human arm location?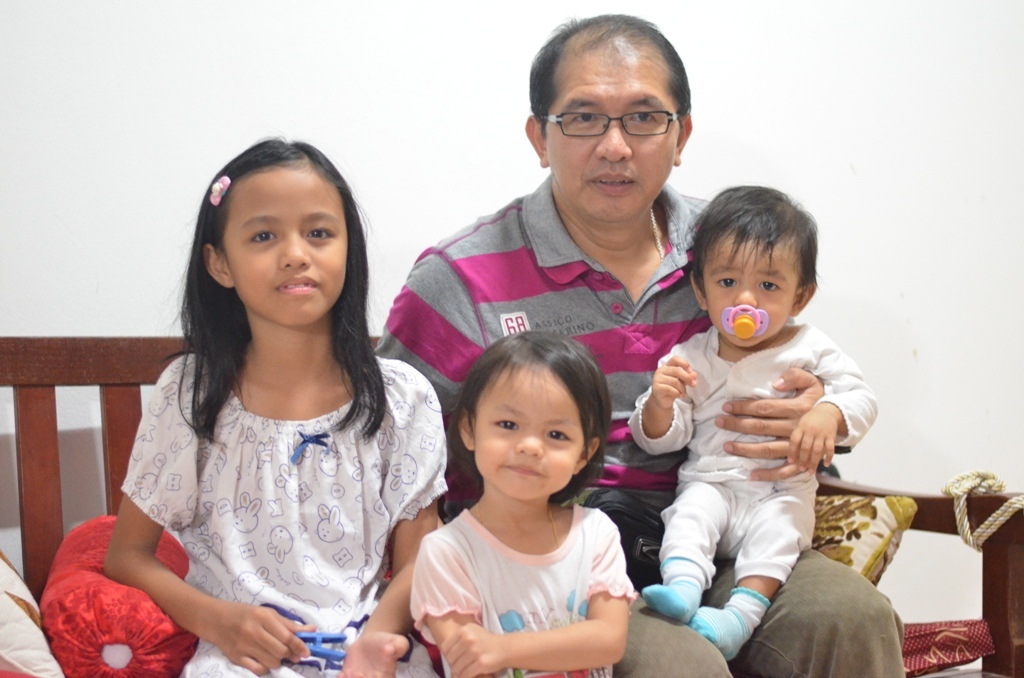
[628,341,692,462]
